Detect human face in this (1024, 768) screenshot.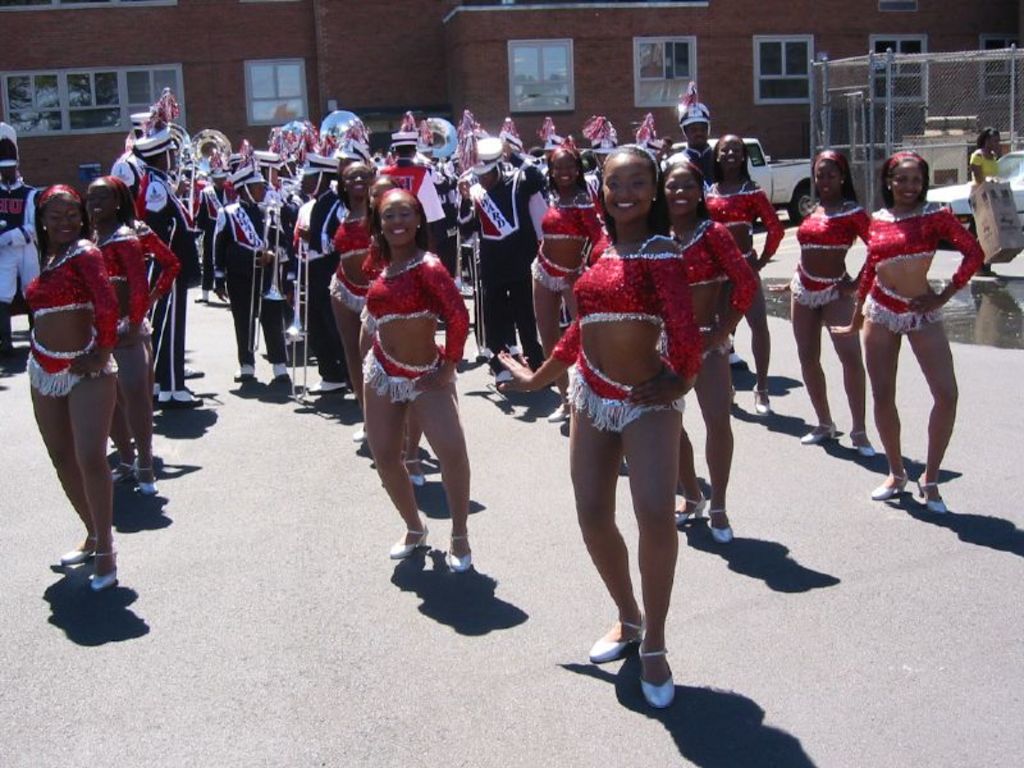
Detection: [347,166,367,197].
